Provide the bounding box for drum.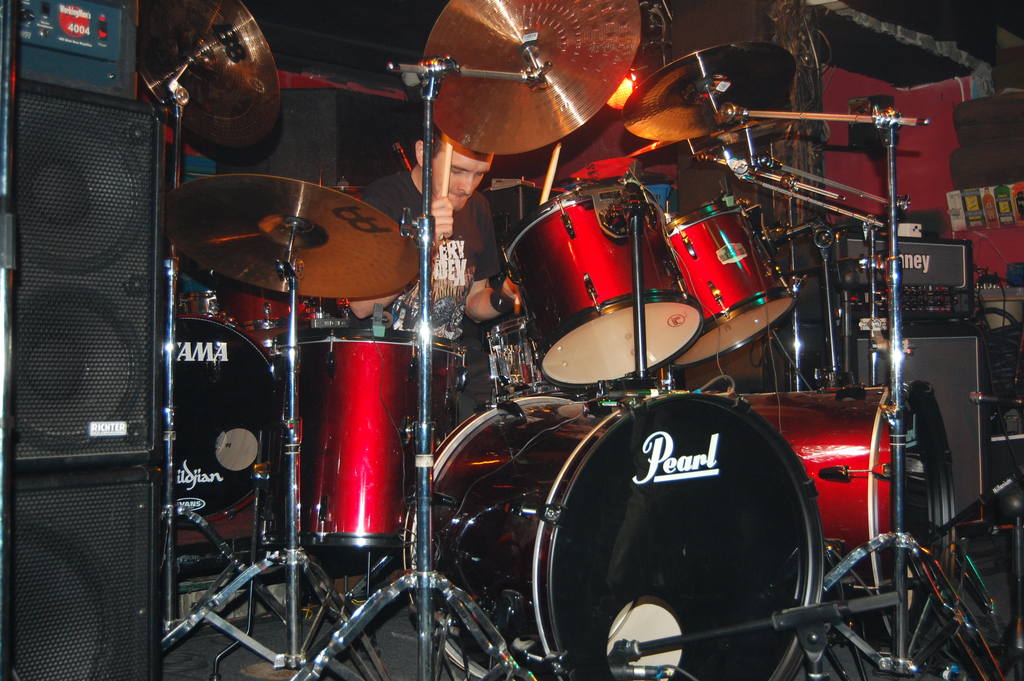
163,318,282,508.
